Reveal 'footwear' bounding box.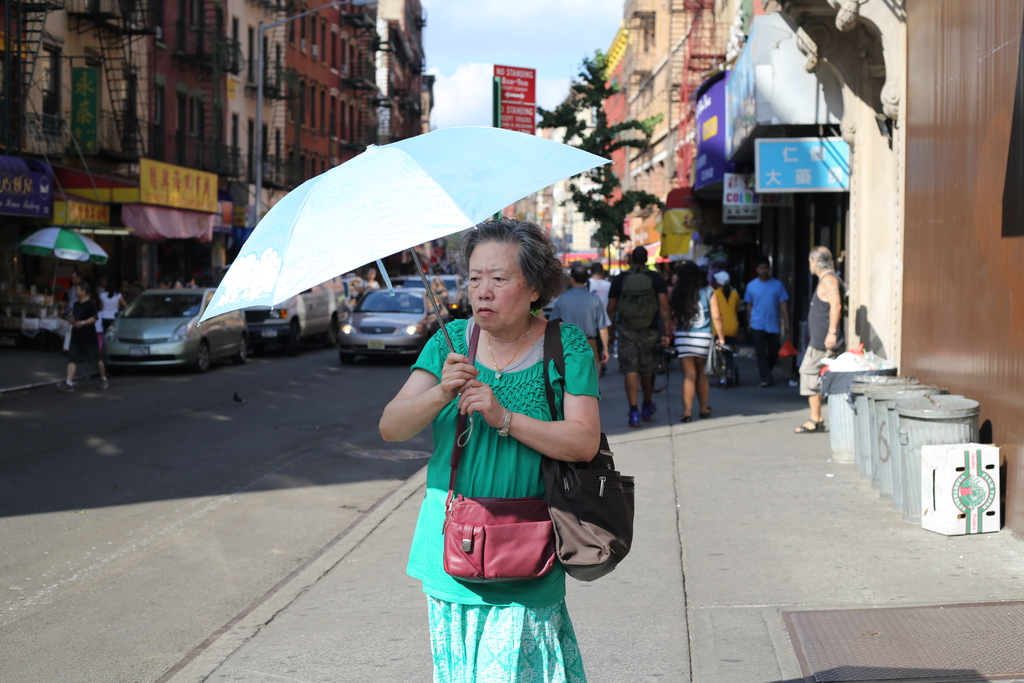
Revealed: BBox(57, 383, 77, 390).
